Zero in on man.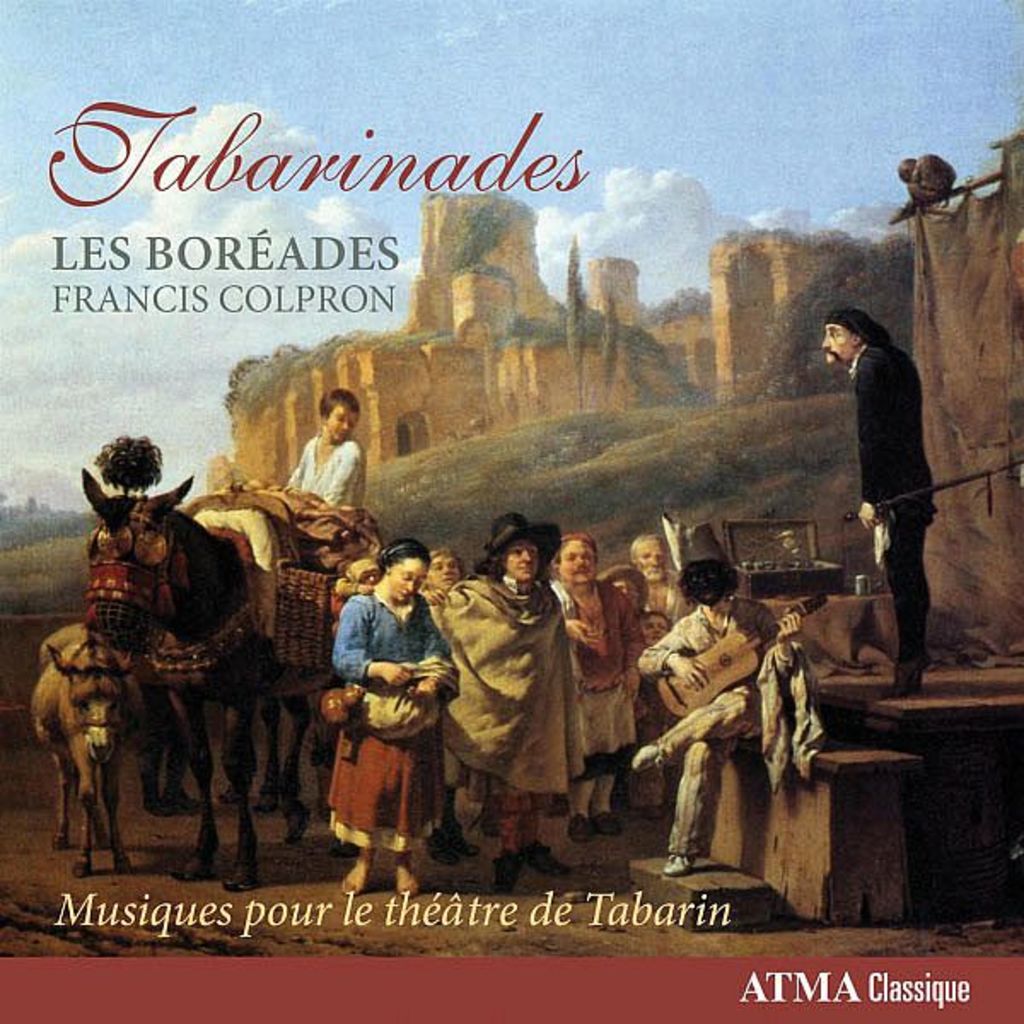
Zeroed in: bbox=(544, 532, 647, 847).
